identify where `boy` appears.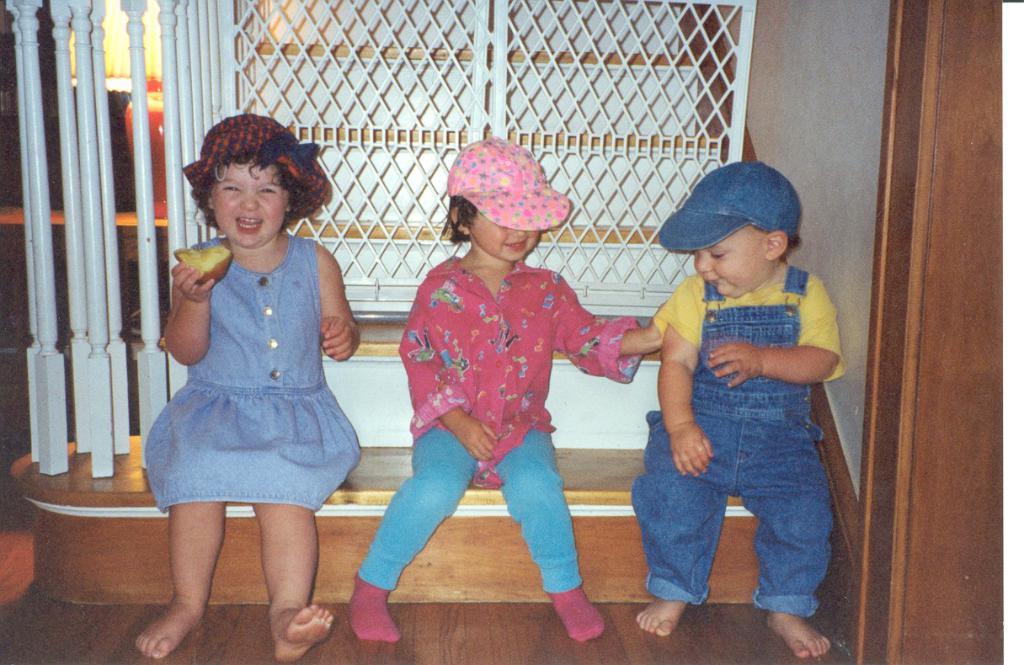
Appears at bbox(631, 160, 848, 659).
